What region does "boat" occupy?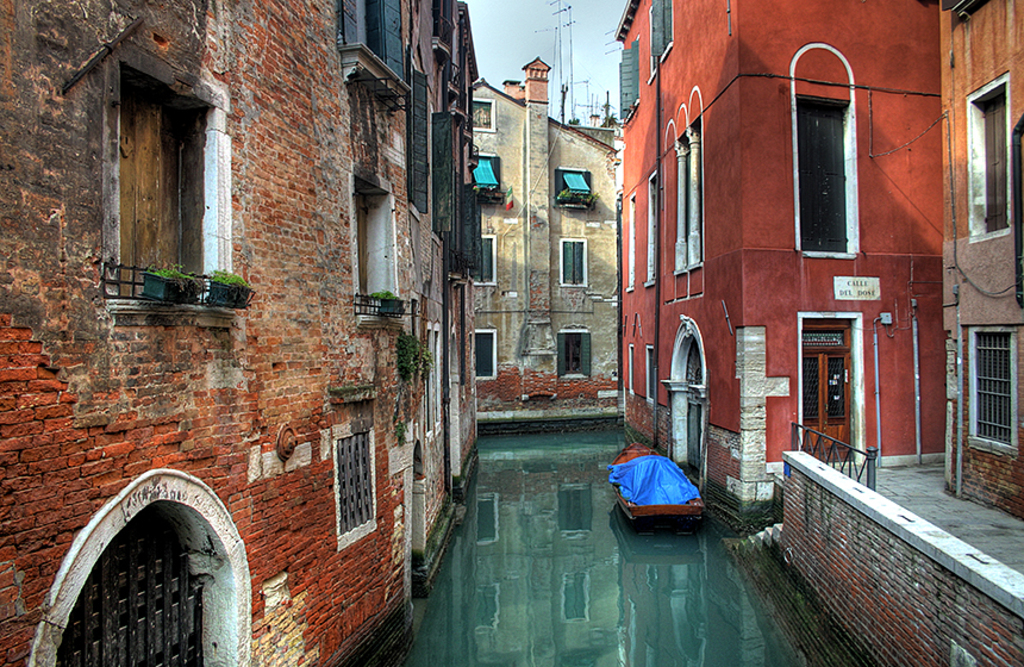
region(612, 445, 733, 540).
